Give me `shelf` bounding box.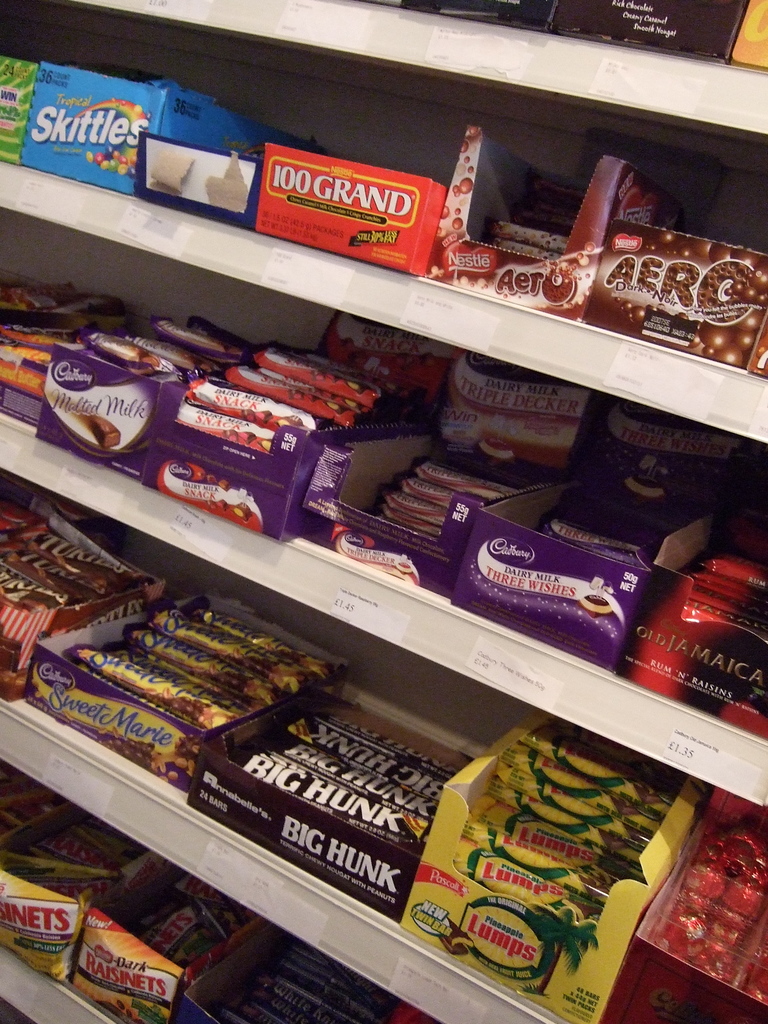
box=[0, 419, 767, 800].
